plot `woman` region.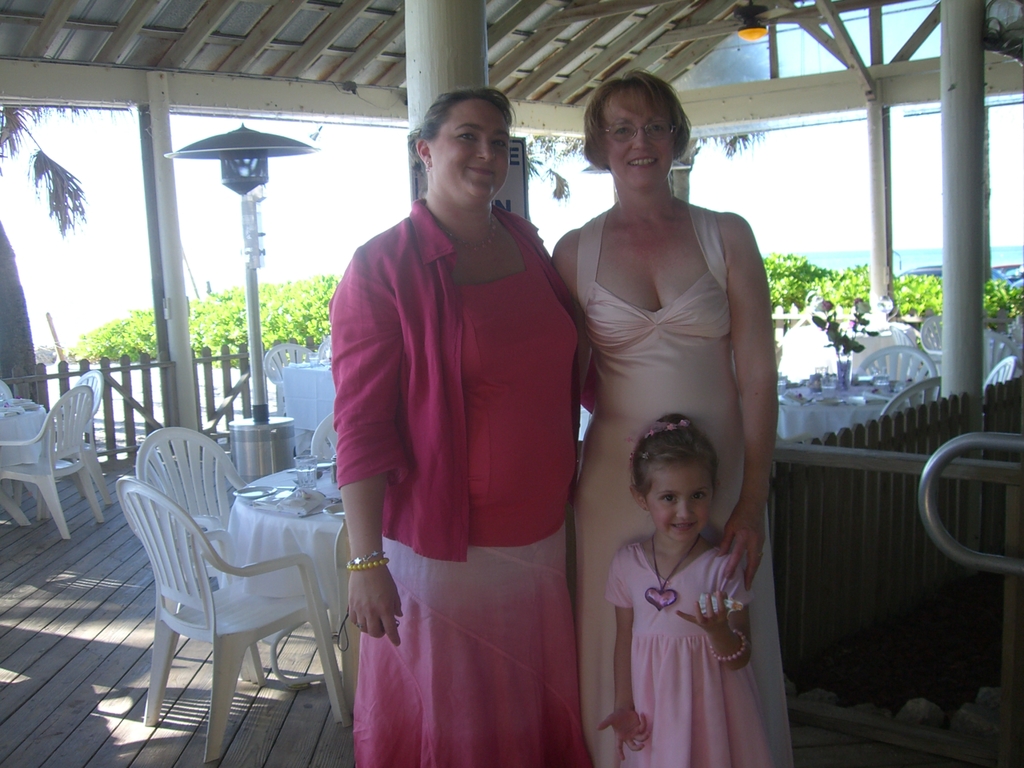
Plotted at [x1=496, y1=68, x2=796, y2=767].
